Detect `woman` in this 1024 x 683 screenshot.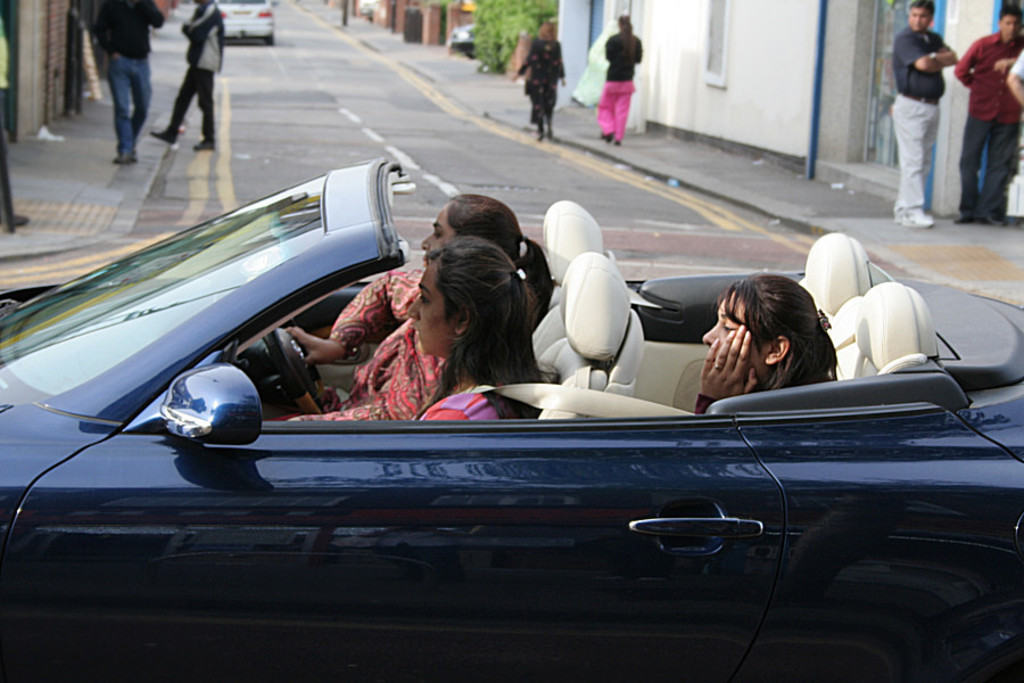
Detection: (x1=262, y1=192, x2=548, y2=427).
